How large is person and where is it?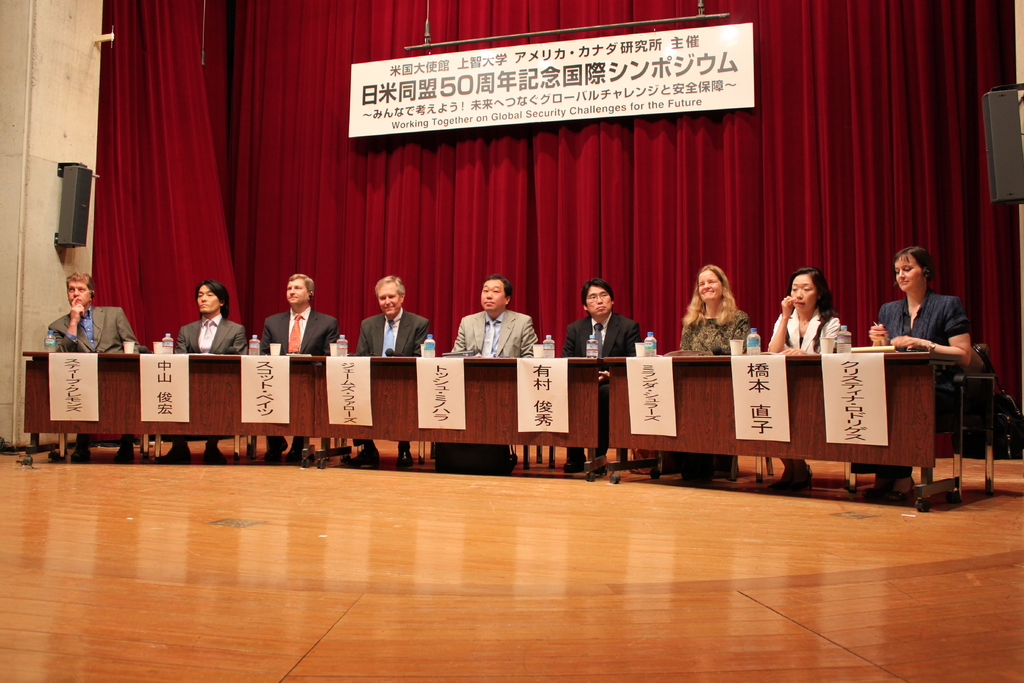
Bounding box: rect(52, 272, 141, 467).
